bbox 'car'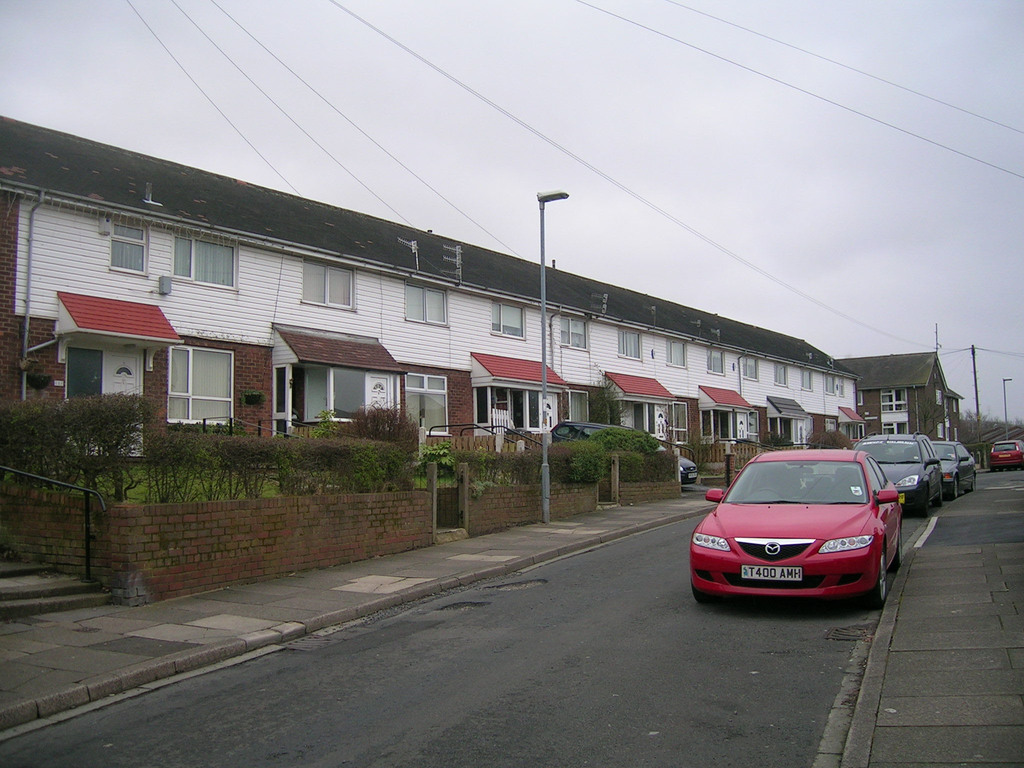
<box>931,440,981,499</box>
